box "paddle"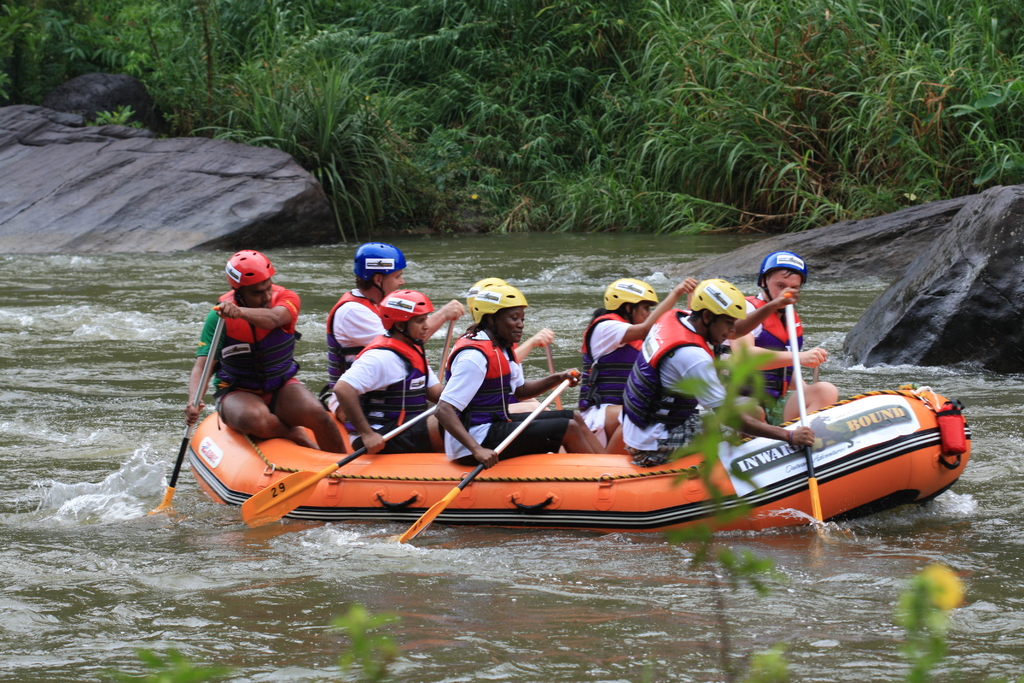
[x1=240, y1=403, x2=442, y2=525]
